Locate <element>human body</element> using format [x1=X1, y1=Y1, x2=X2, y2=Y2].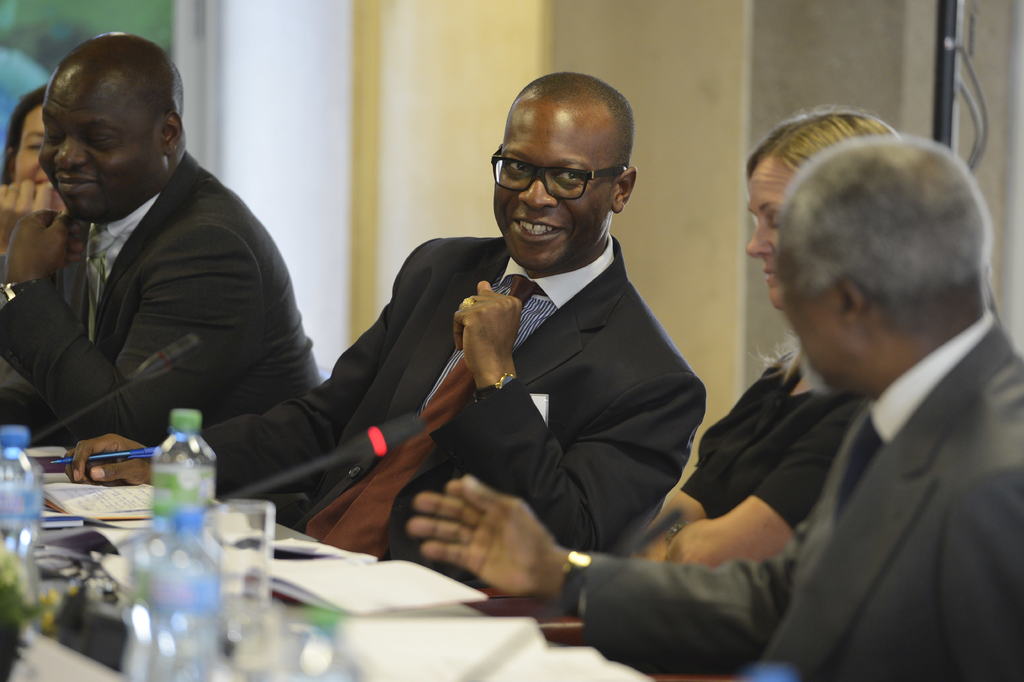
[x1=420, y1=320, x2=1021, y2=681].
